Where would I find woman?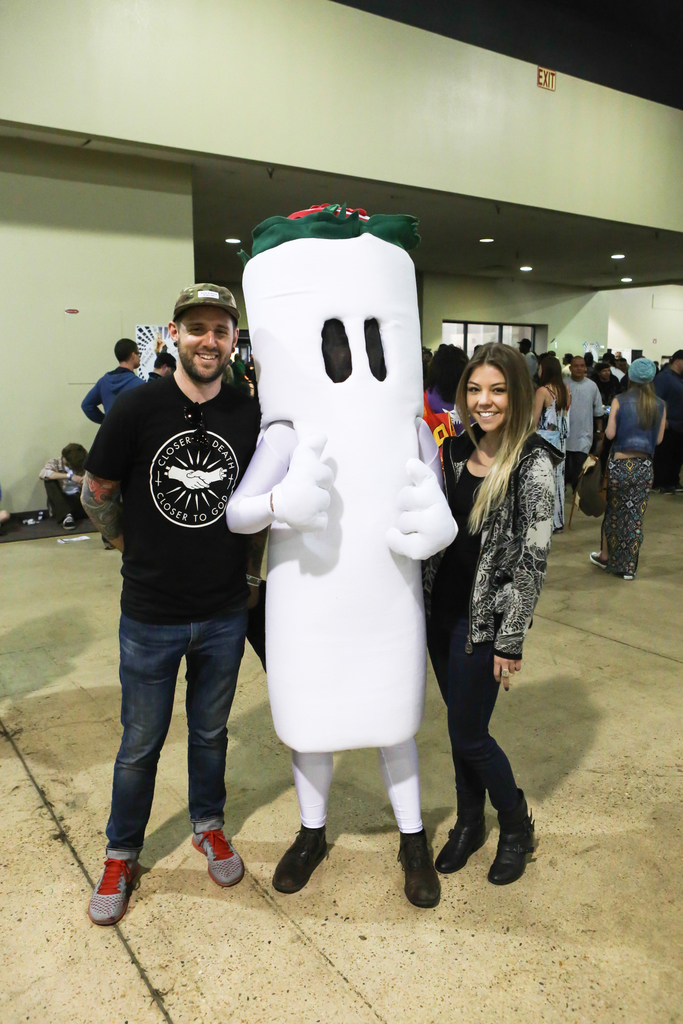
At box=[428, 347, 572, 879].
